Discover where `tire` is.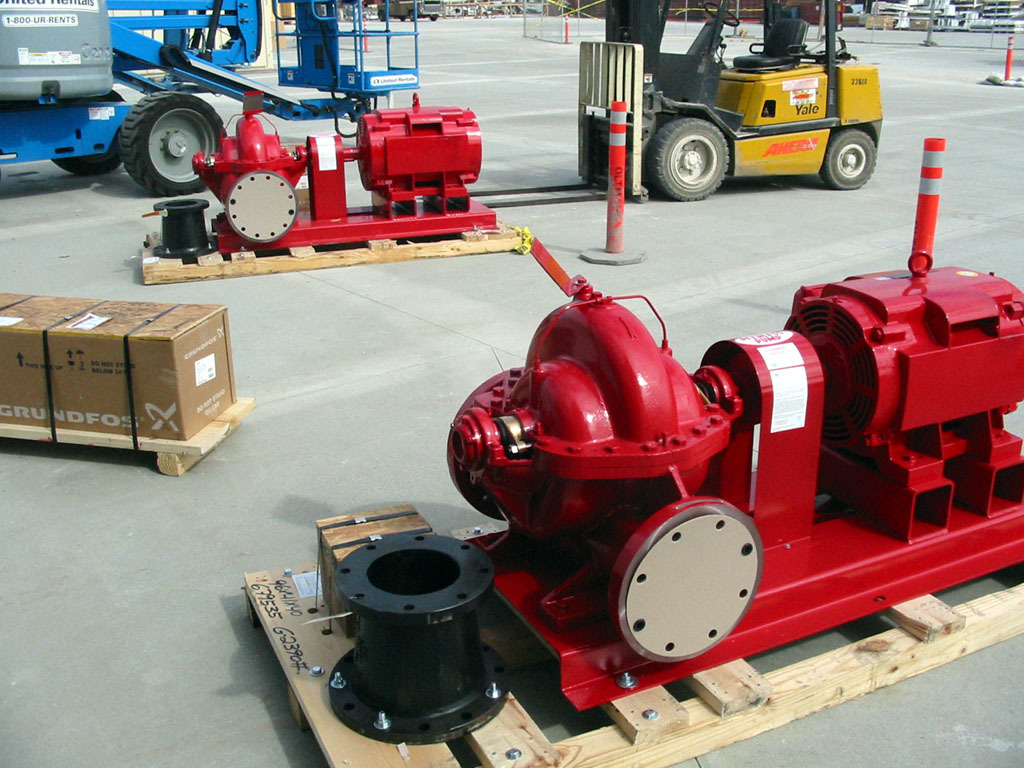
Discovered at left=821, top=130, right=877, bottom=188.
